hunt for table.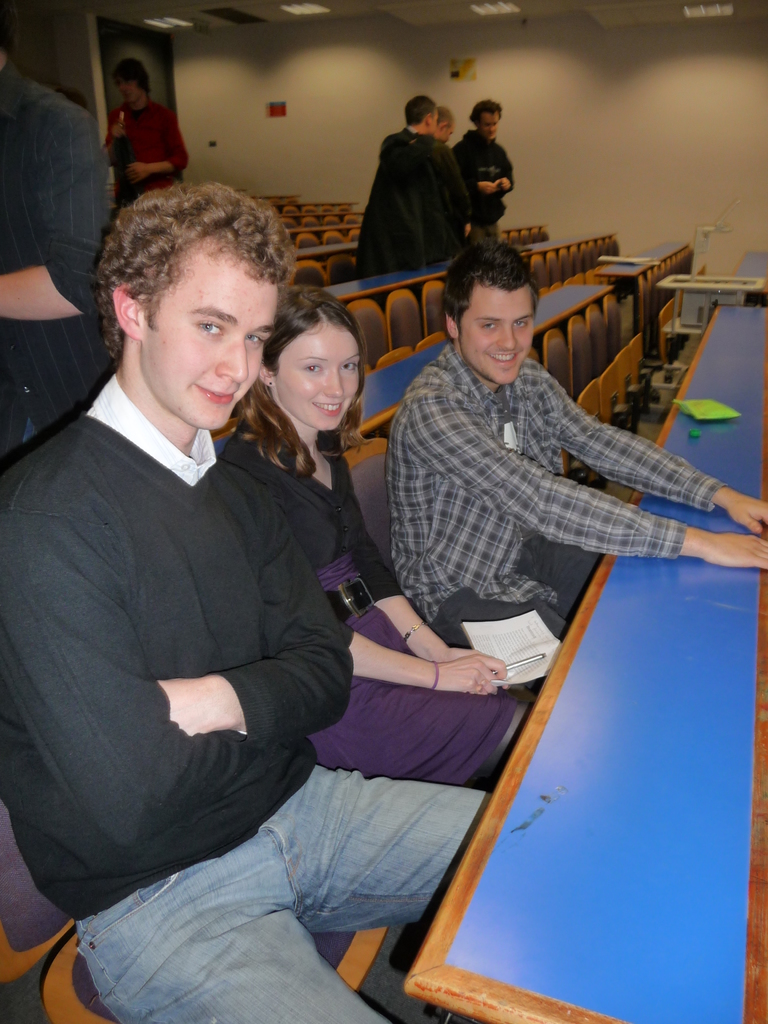
Hunted down at [600,243,687,276].
